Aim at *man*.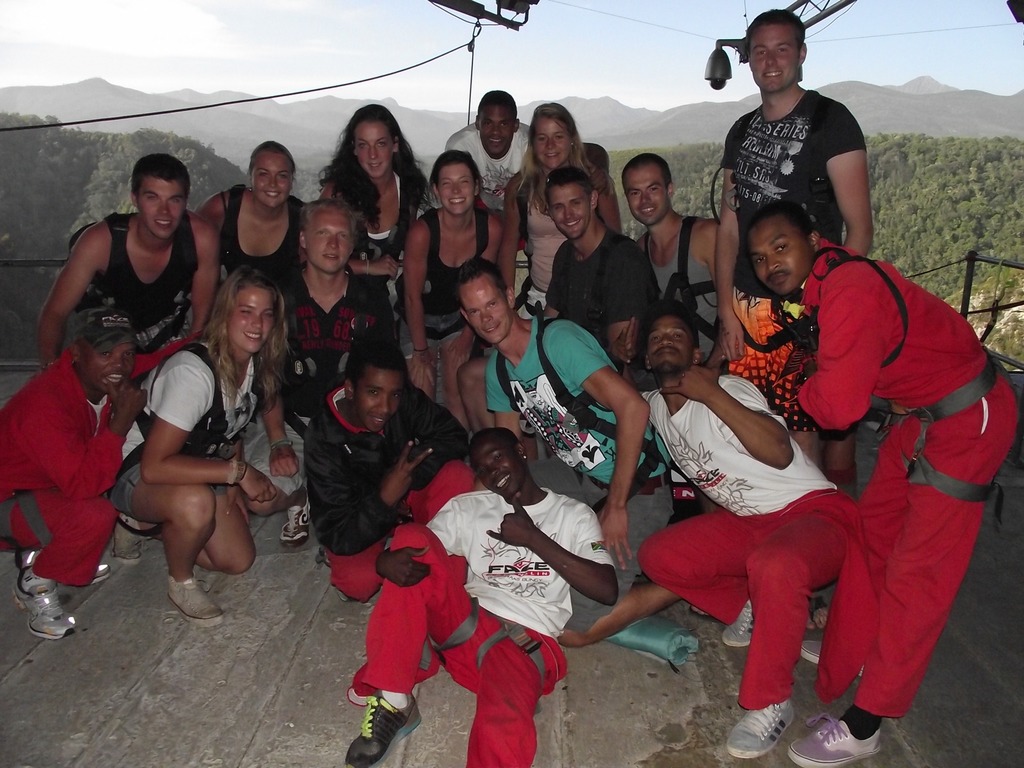
Aimed at box(444, 92, 538, 257).
